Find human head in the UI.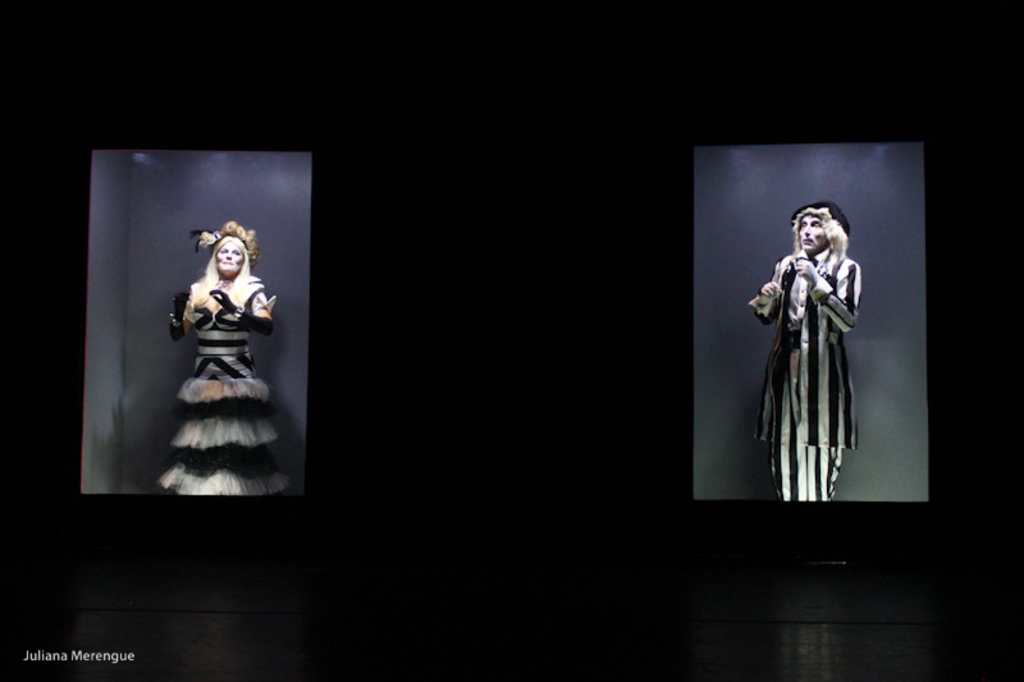
UI element at (left=801, top=214, right=826, bottom=250).
